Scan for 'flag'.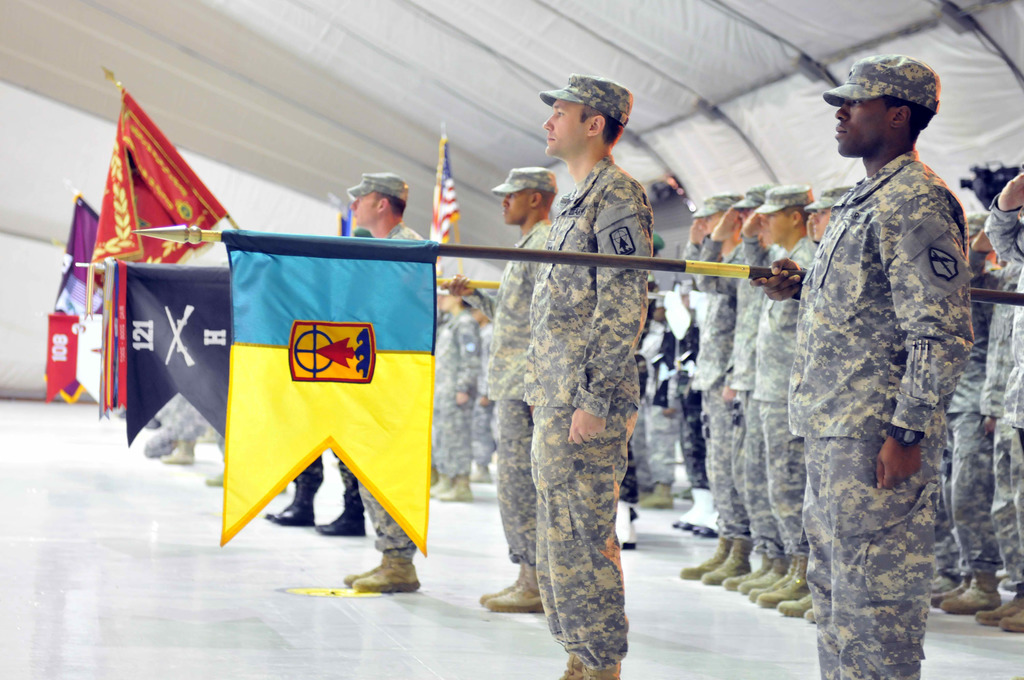
Scan result: bbox(217, 226, 444, 555).
